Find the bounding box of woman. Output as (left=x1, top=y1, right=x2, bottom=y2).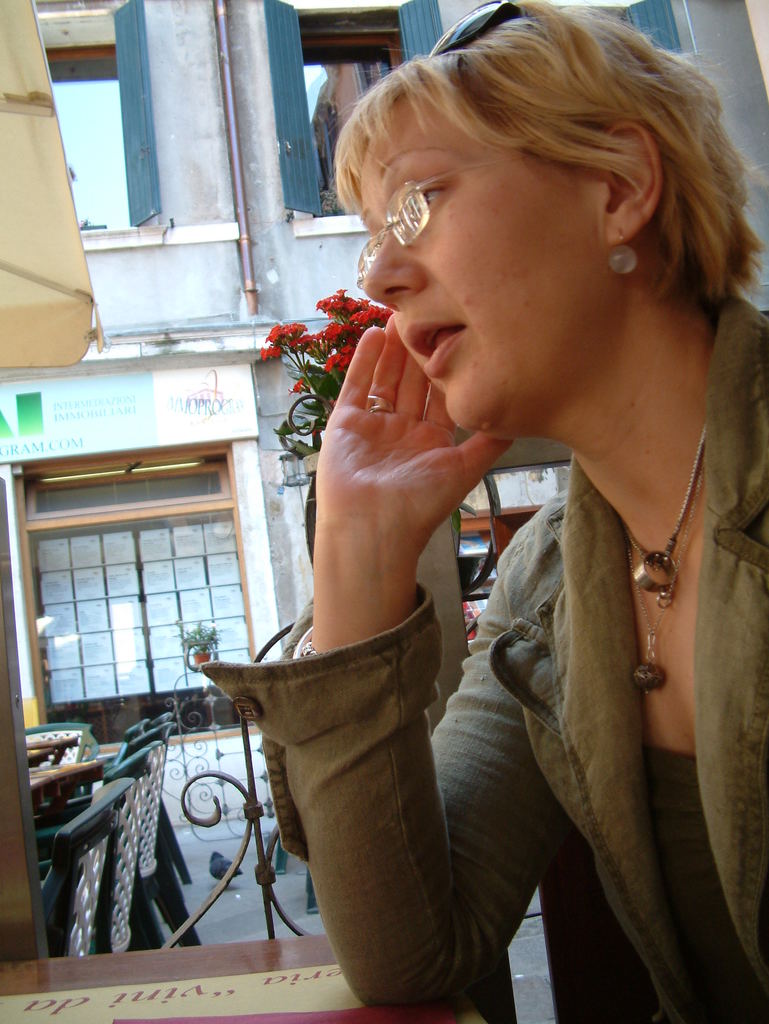
(left=200, top=51, right=706, bottom=1007).
